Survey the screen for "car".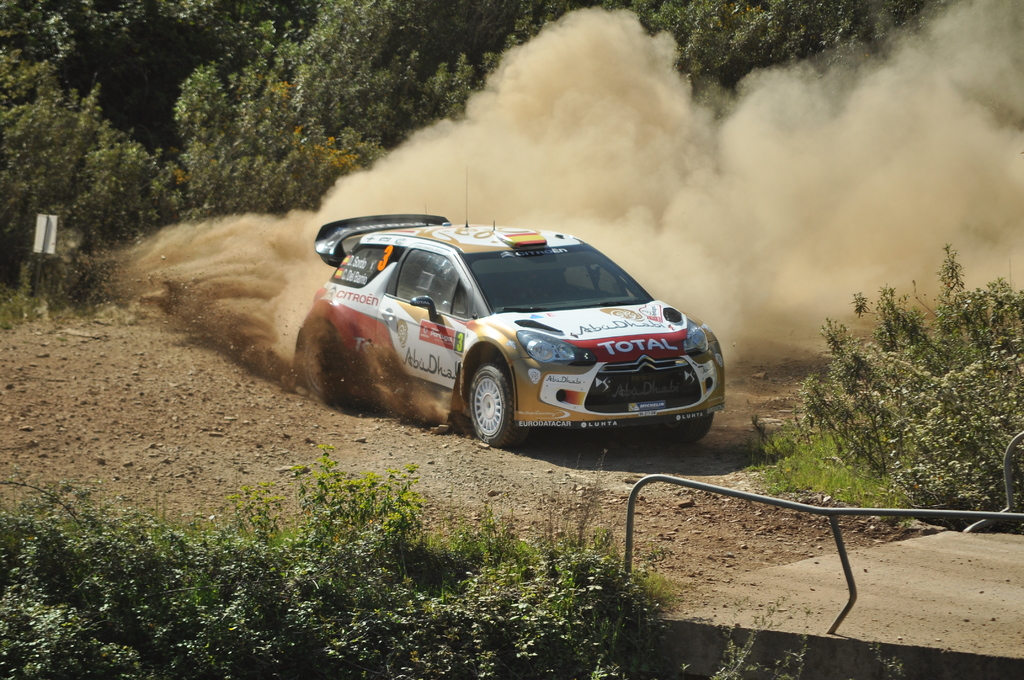
Survey found: box(299, 214, 731, 444).
